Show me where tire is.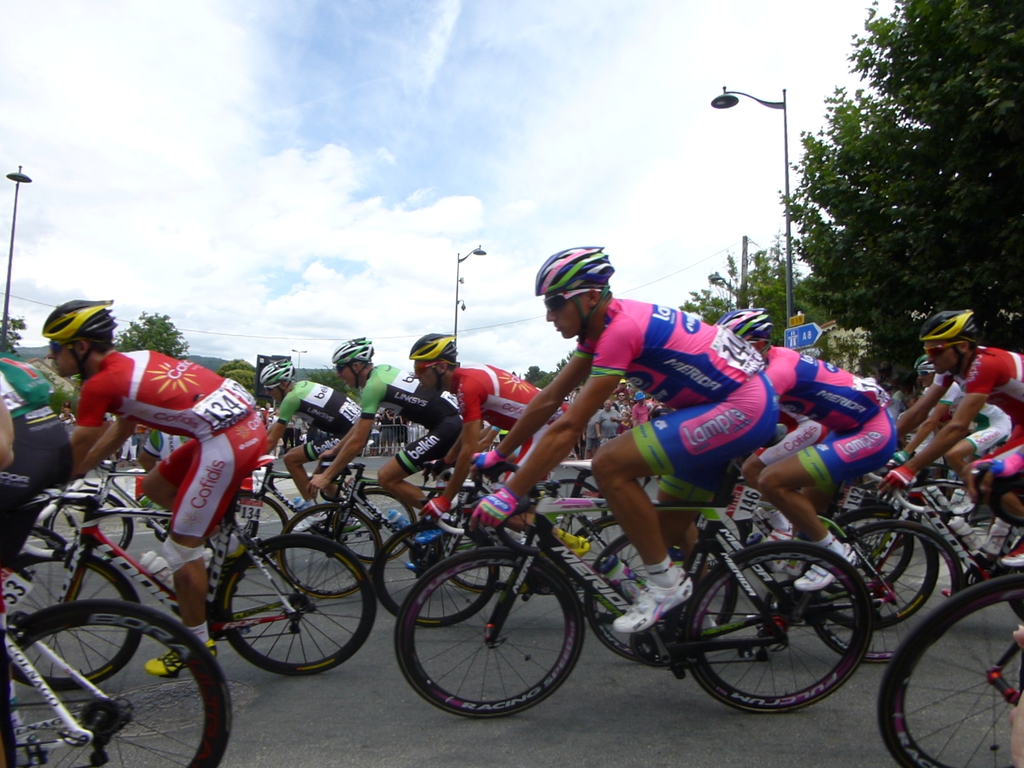
tire is at bbox=(835, 498, 916, 600).
